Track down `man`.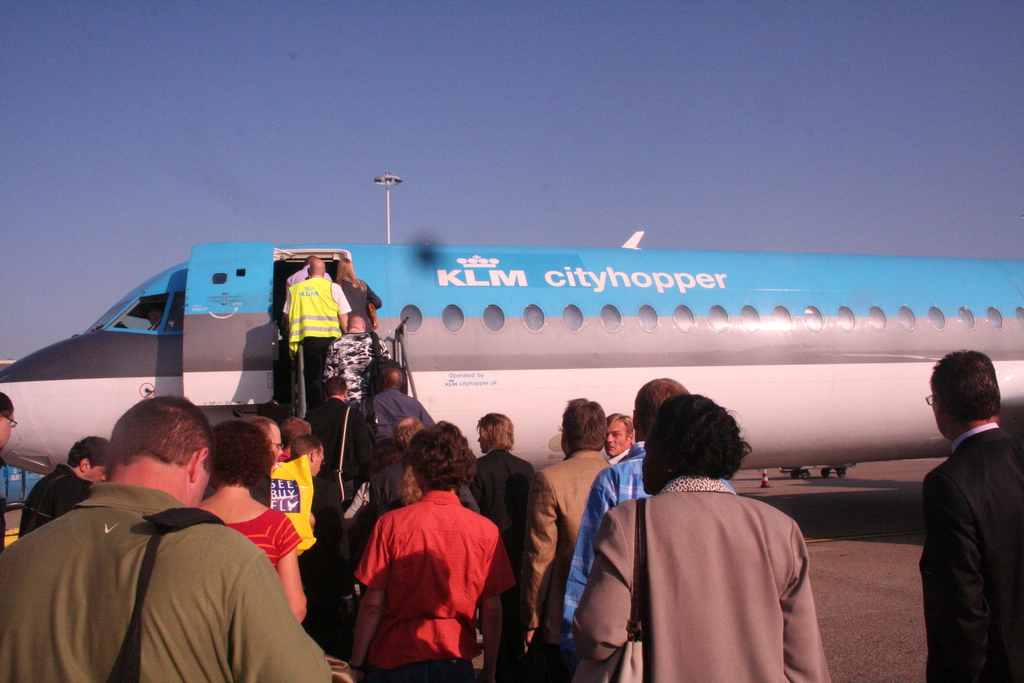
Tracked to box(276, 257, 350, 418).
